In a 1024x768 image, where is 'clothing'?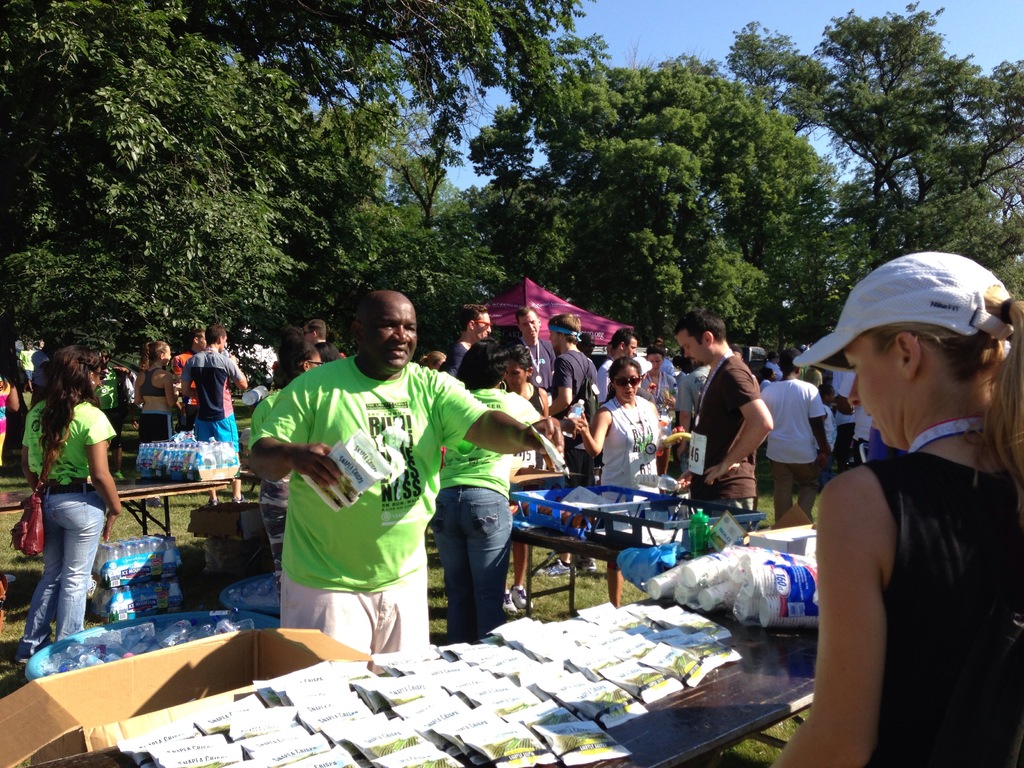
bbox=(515, 336, 563, 398).
